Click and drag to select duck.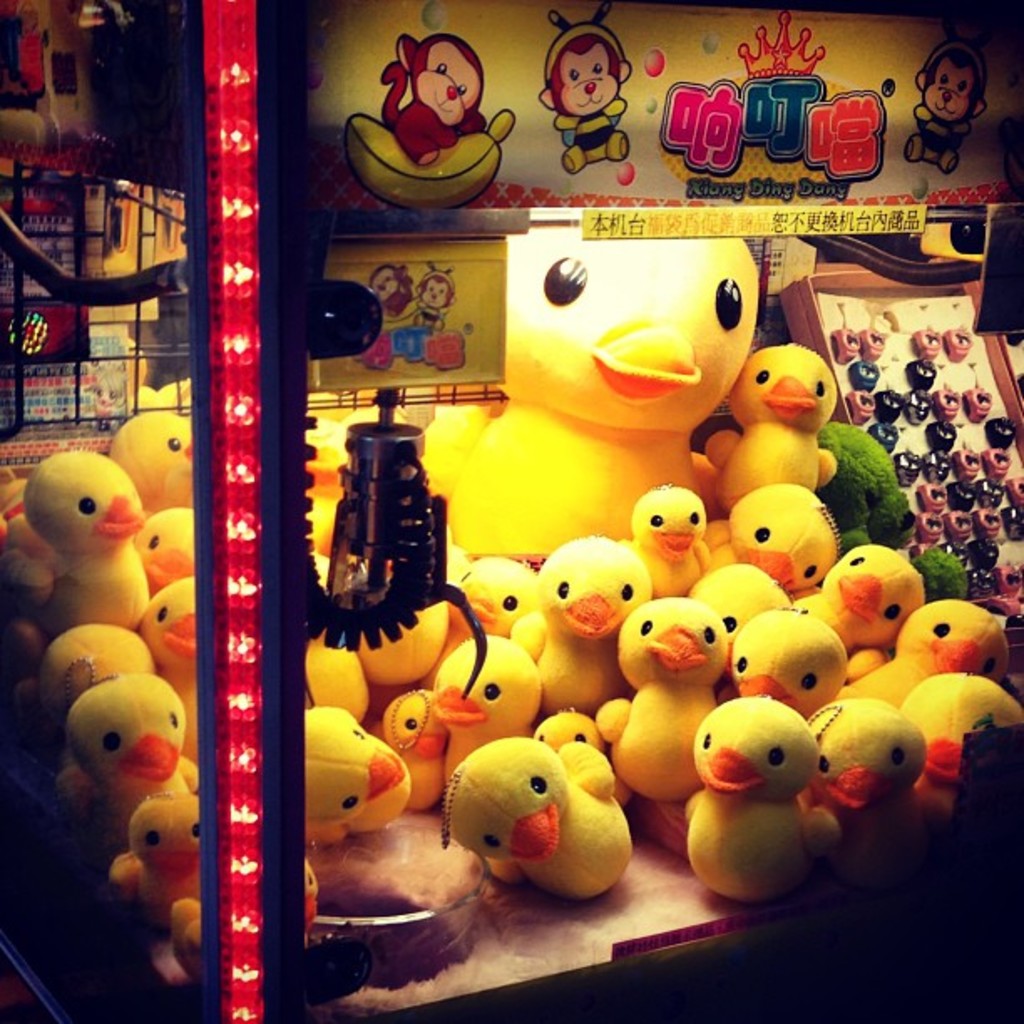
Selection: region(540, 539, 653, 708).
